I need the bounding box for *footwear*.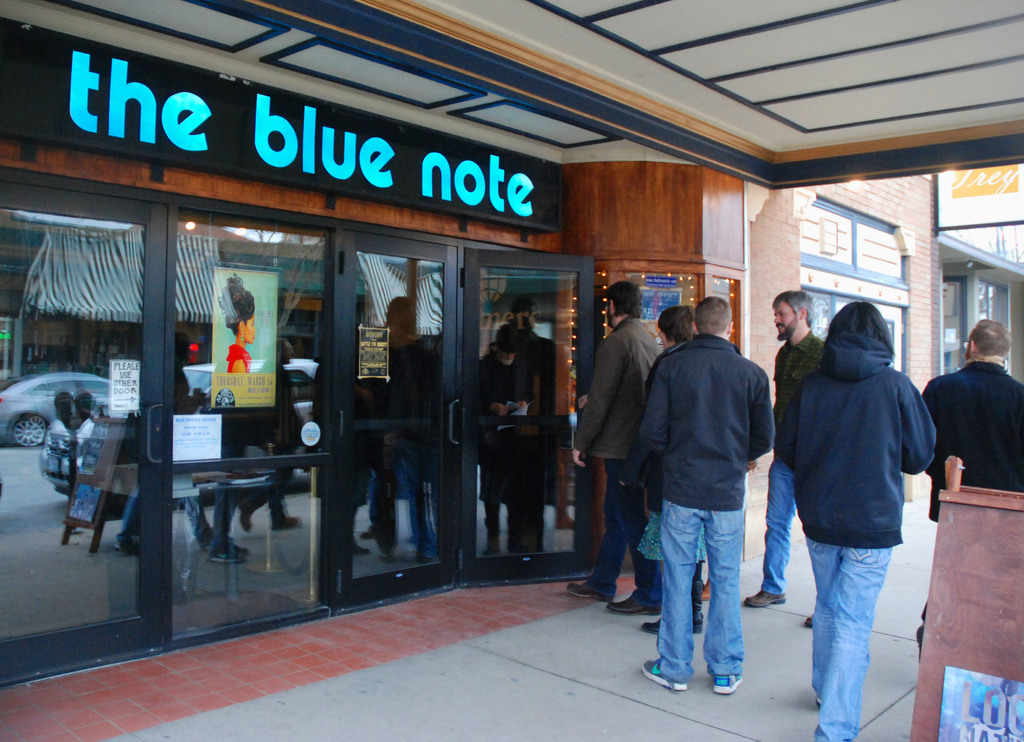
Here it is: x1=640, y1=615, x2=705, y2=636.
